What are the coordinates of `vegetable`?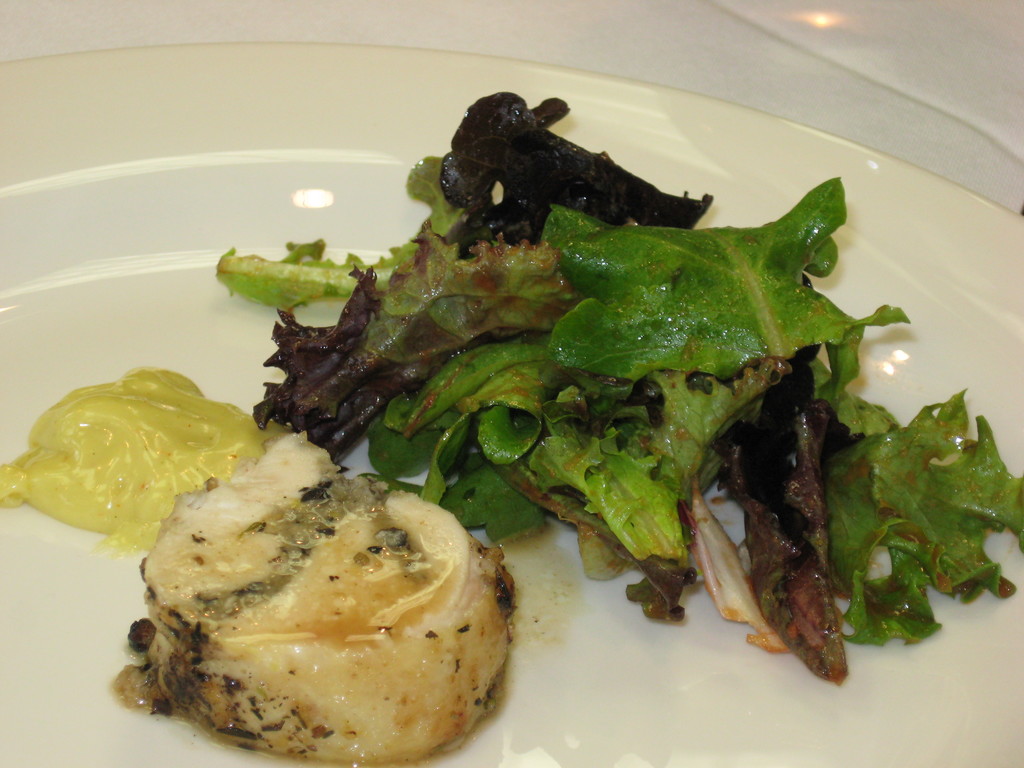
rect(539, 174, 915, 387).
